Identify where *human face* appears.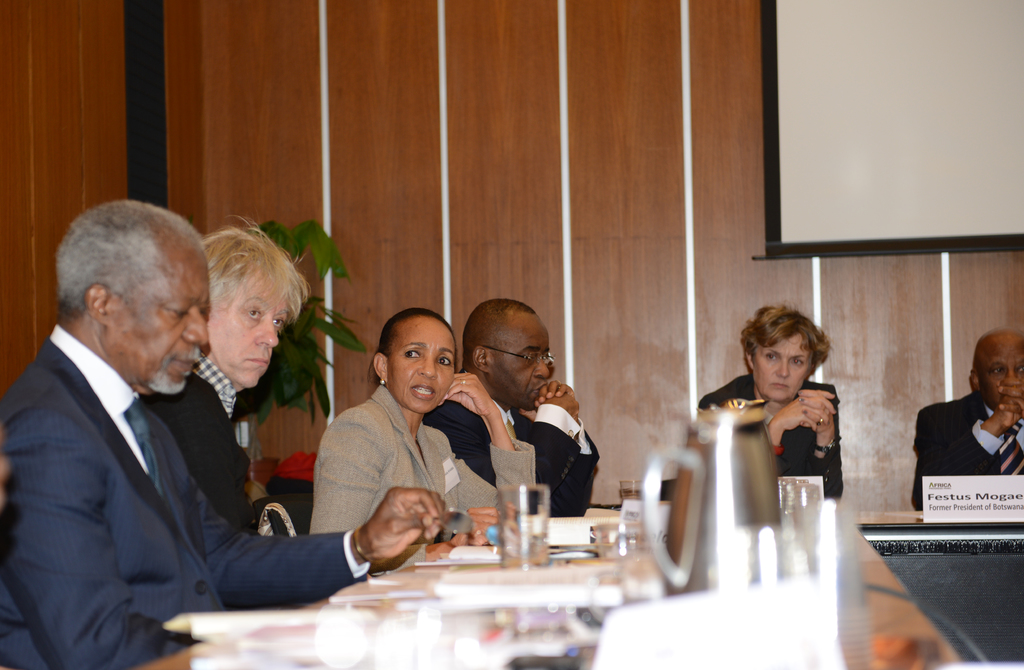
Appears at crop(753, 332, 810, 400).
